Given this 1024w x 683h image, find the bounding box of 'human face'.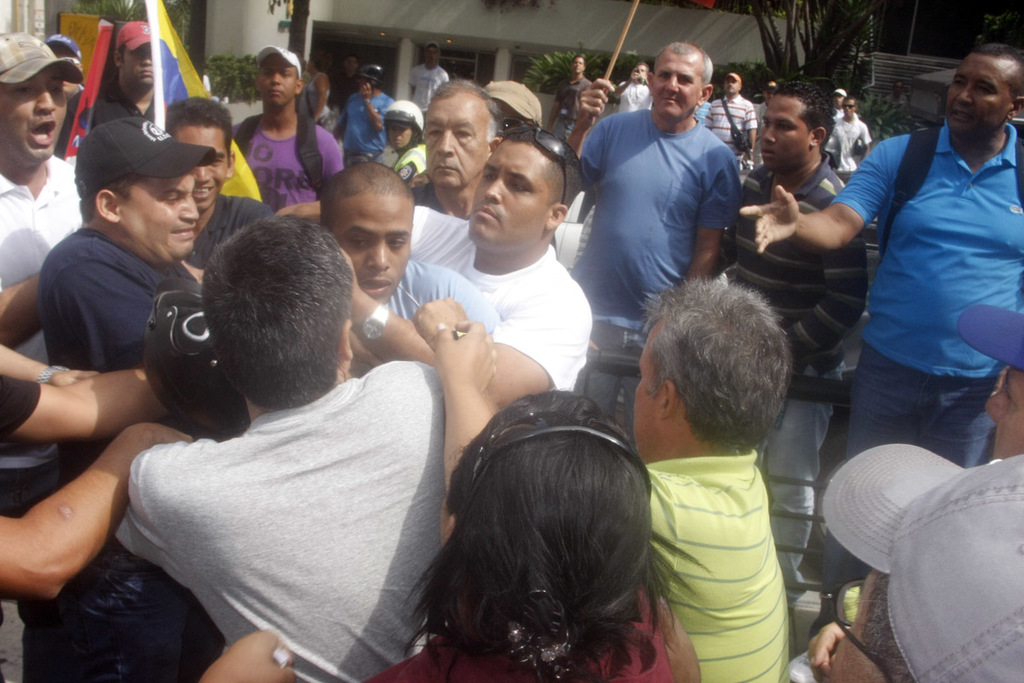
<region>255, 55, 294, 101</region>.
